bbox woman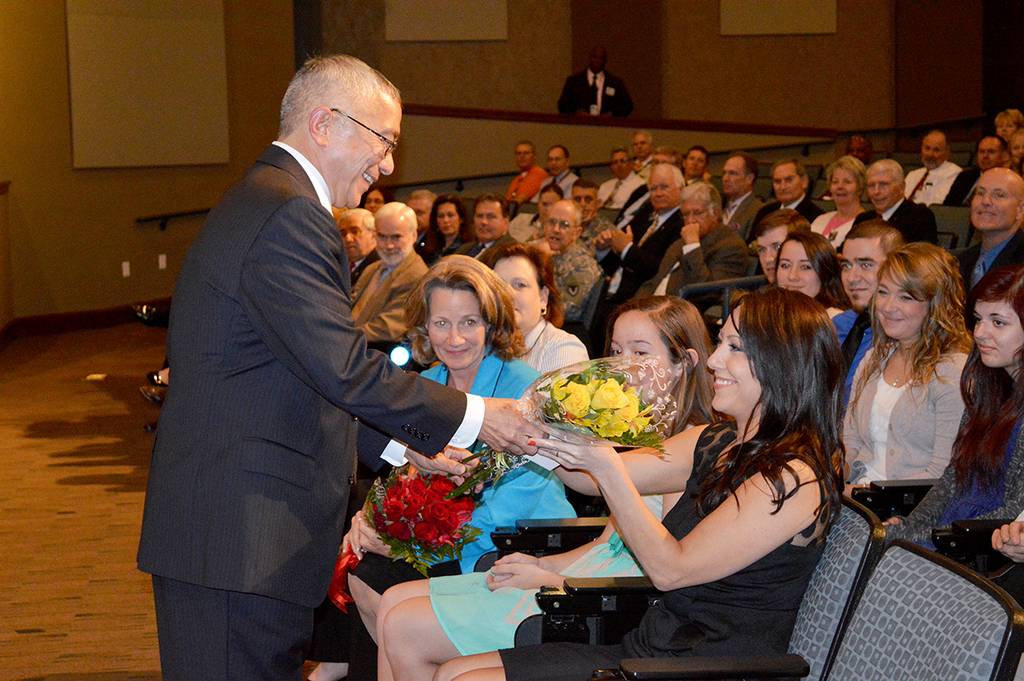
774/230/841/309
